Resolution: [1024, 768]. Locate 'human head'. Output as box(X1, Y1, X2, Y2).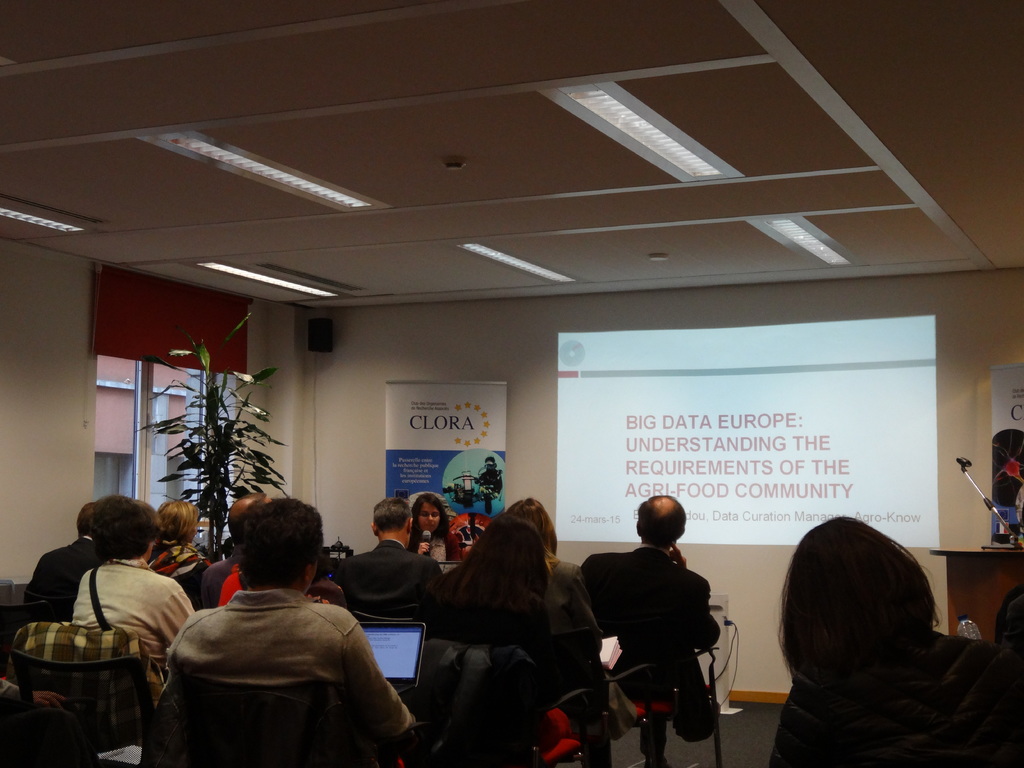
box(766, 528, 968, 703).
